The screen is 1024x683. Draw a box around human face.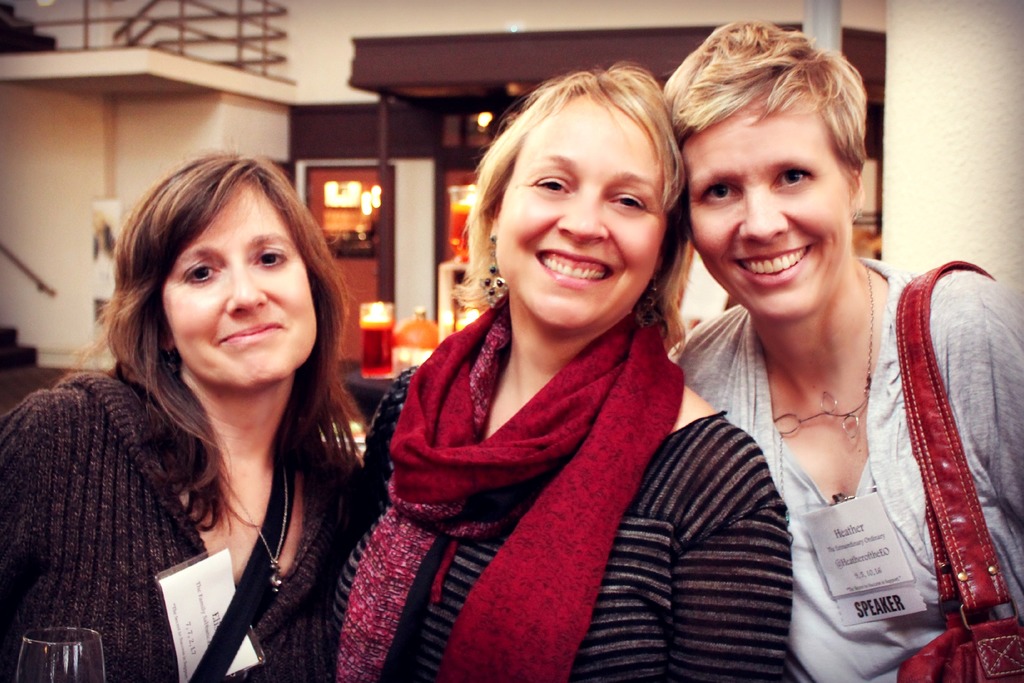
{"x1": 685, "y1": 103, "x2": 852, "y2": 322}.
